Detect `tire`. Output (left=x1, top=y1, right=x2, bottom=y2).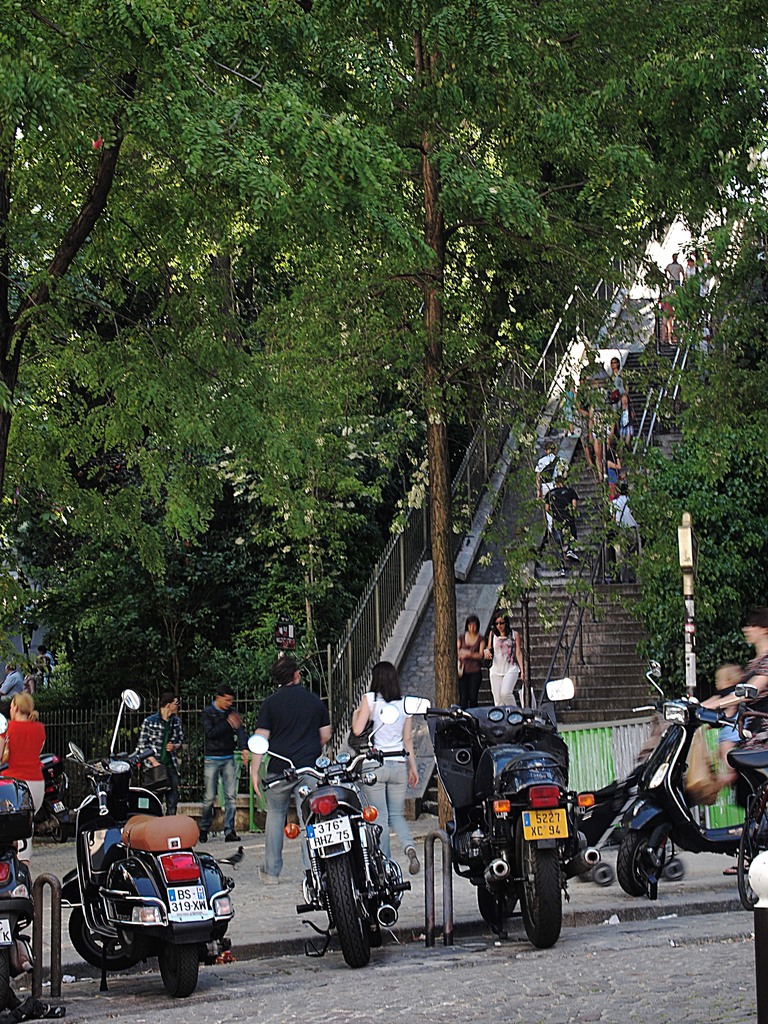
(left=472, top=801, right=517, bottom=932).
